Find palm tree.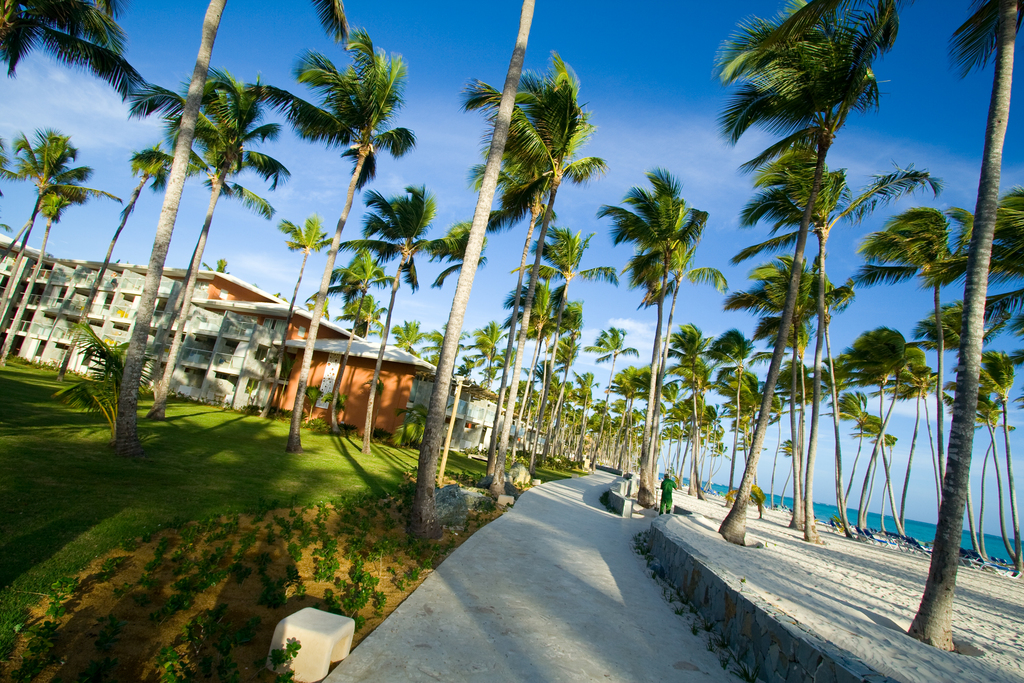
<region>723, 0, 888, 566</region>.
